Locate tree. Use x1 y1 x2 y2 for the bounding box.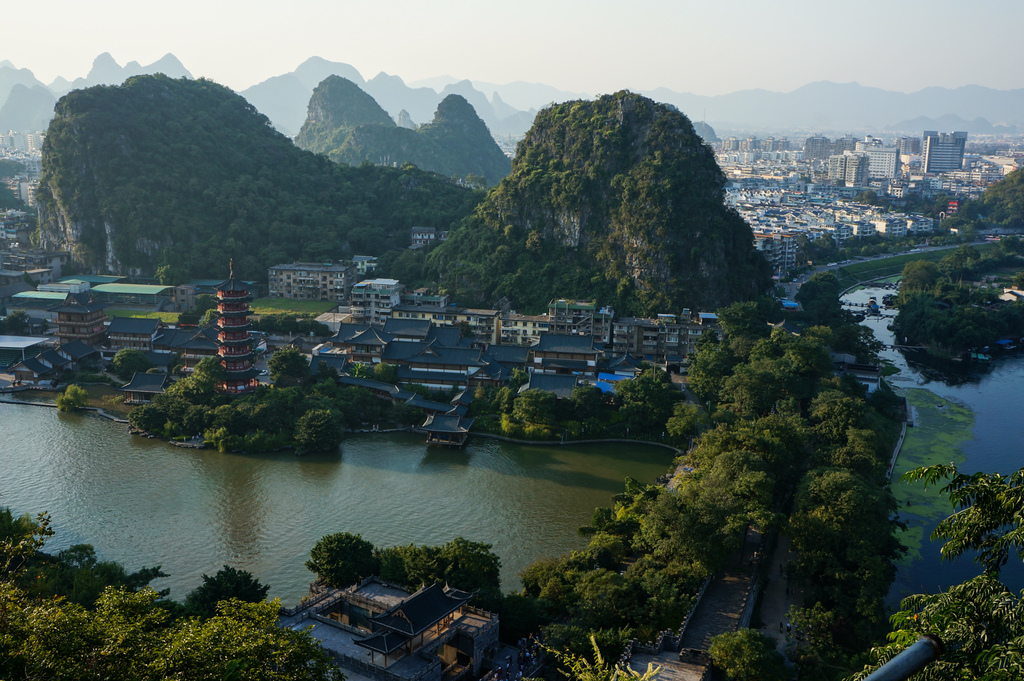
882 233 1023 368.
